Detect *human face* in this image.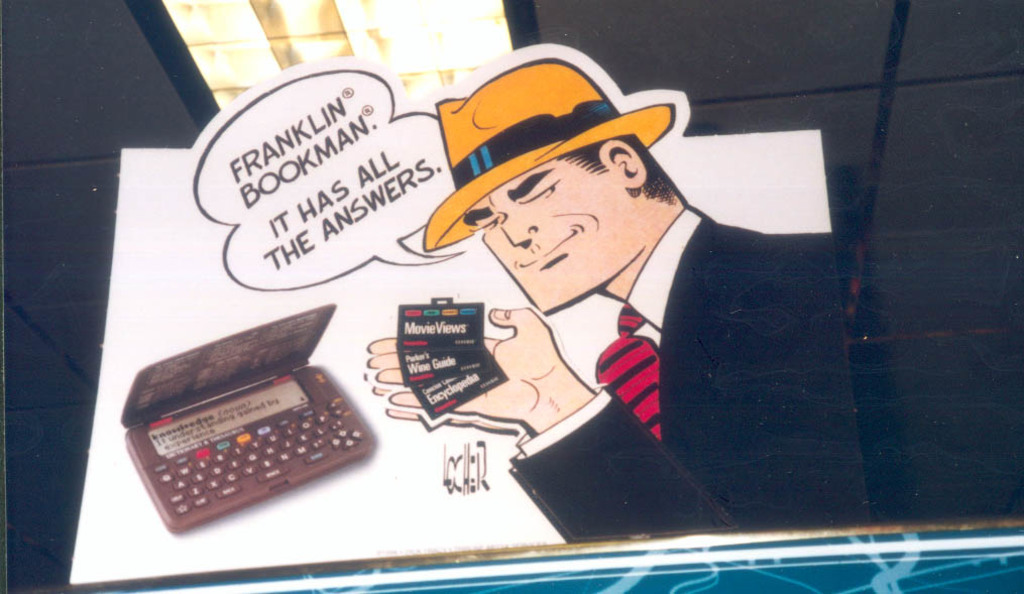
Detection: (x1=461, y1=162, x2=633, y2=313).
